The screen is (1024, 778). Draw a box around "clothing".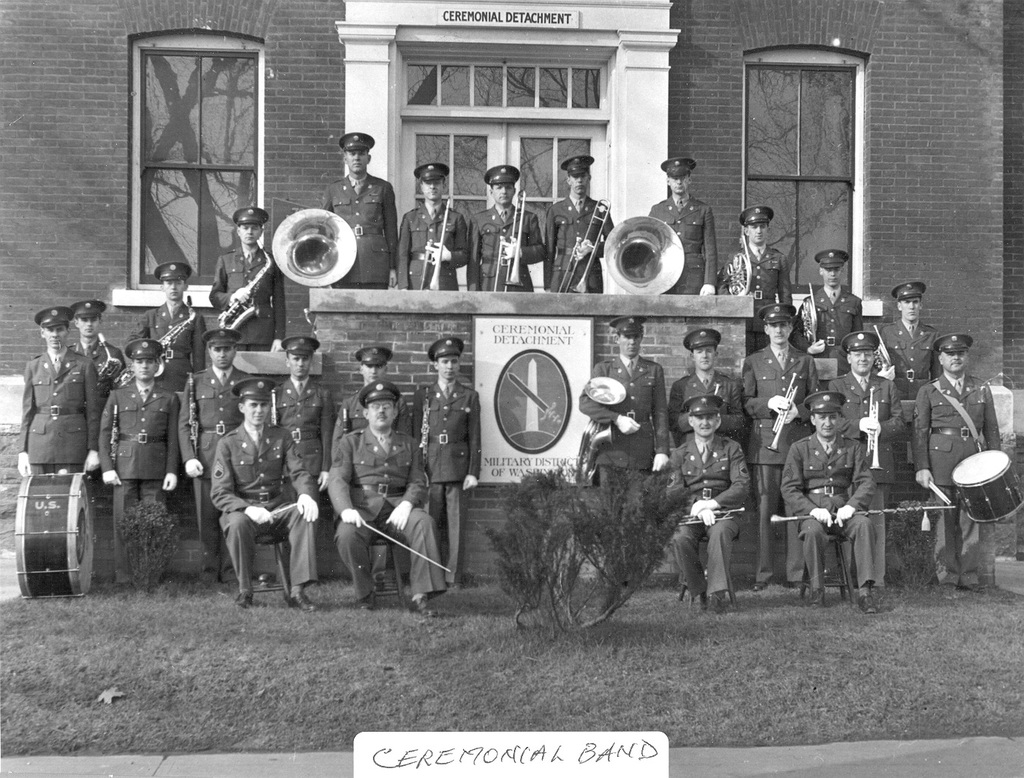
(333,383,414,572).
